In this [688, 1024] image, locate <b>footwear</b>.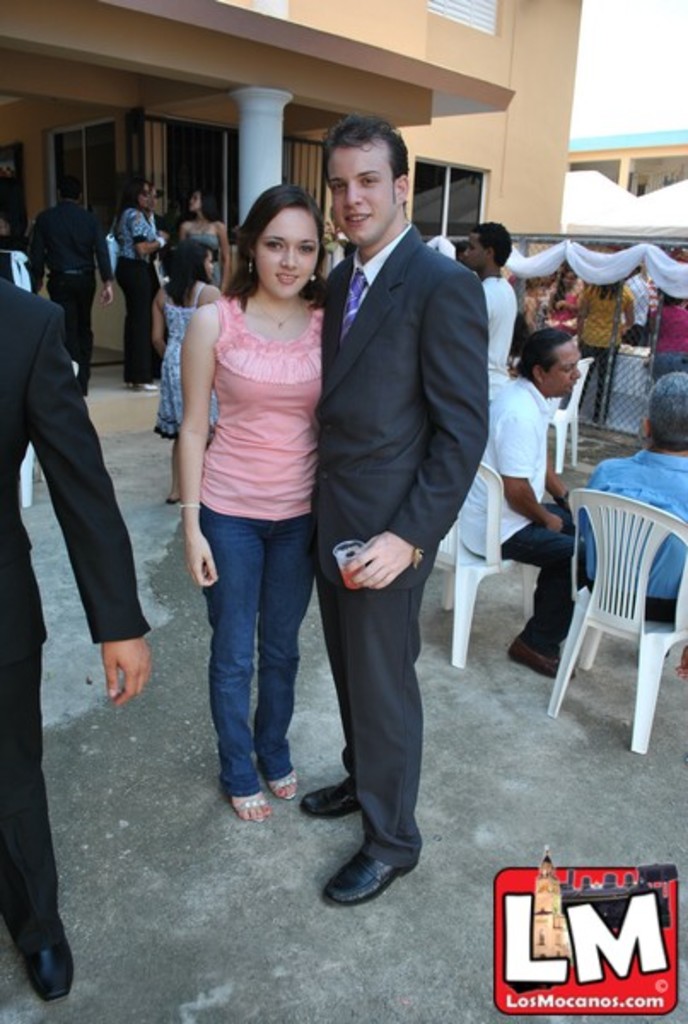
Bounding box: {"left": 318, "top": 850, "right": 422, "bottom": 911}.
